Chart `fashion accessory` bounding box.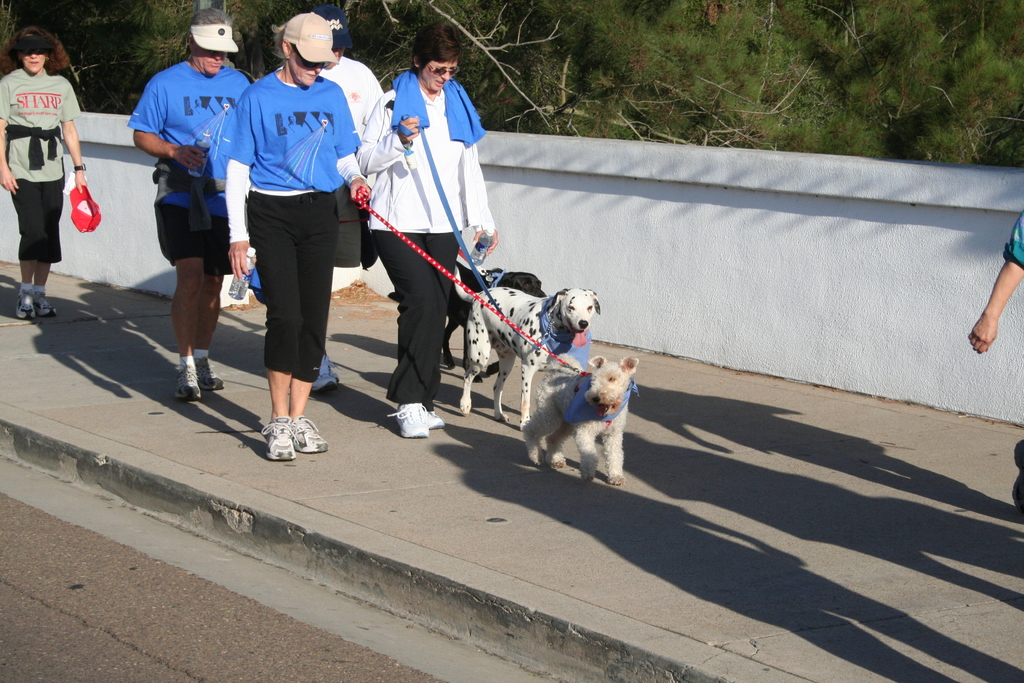
Charted: select_region(332, 371, 339, 383).
